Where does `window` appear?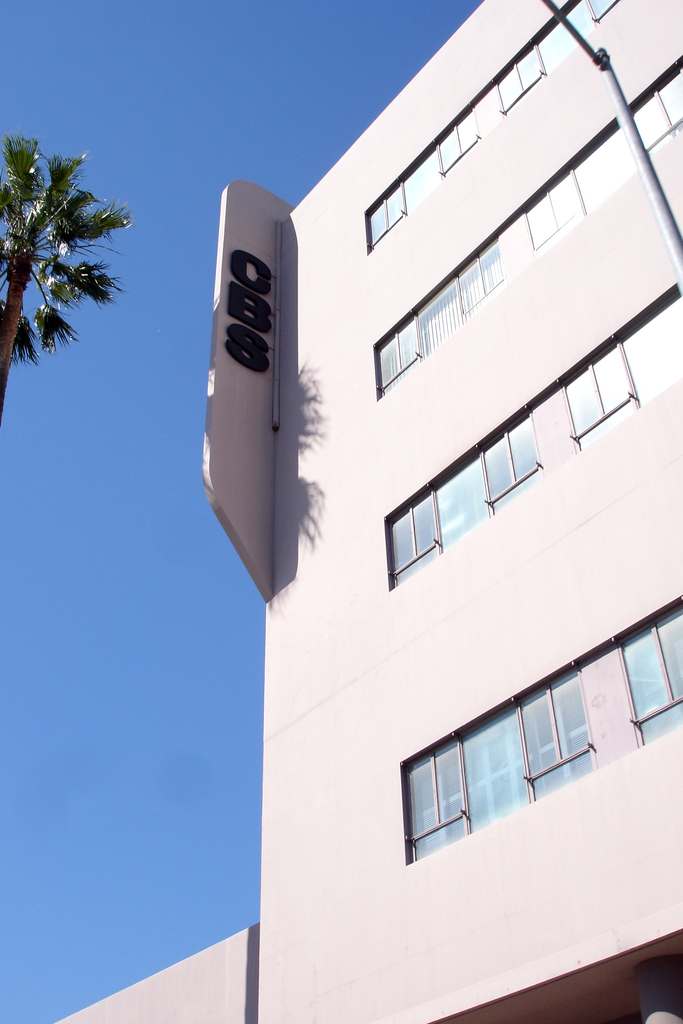
Appears at [386,278,682,590].
